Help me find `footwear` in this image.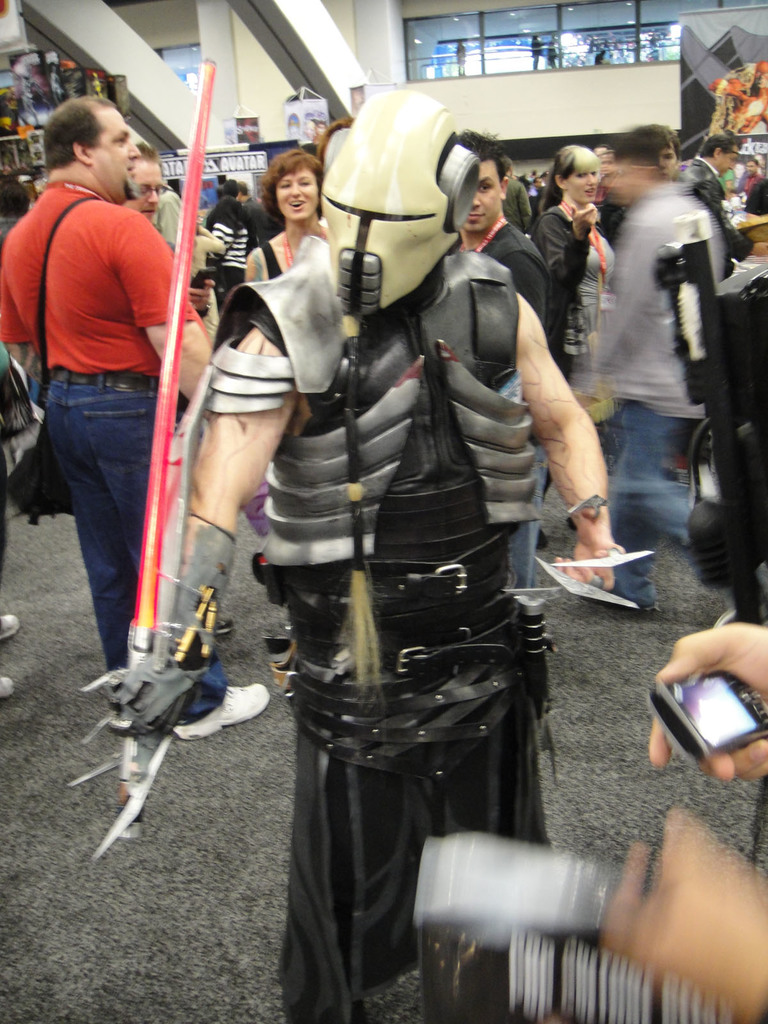
Found it: <bbox>0, 675, 12, 701</bbox>.
